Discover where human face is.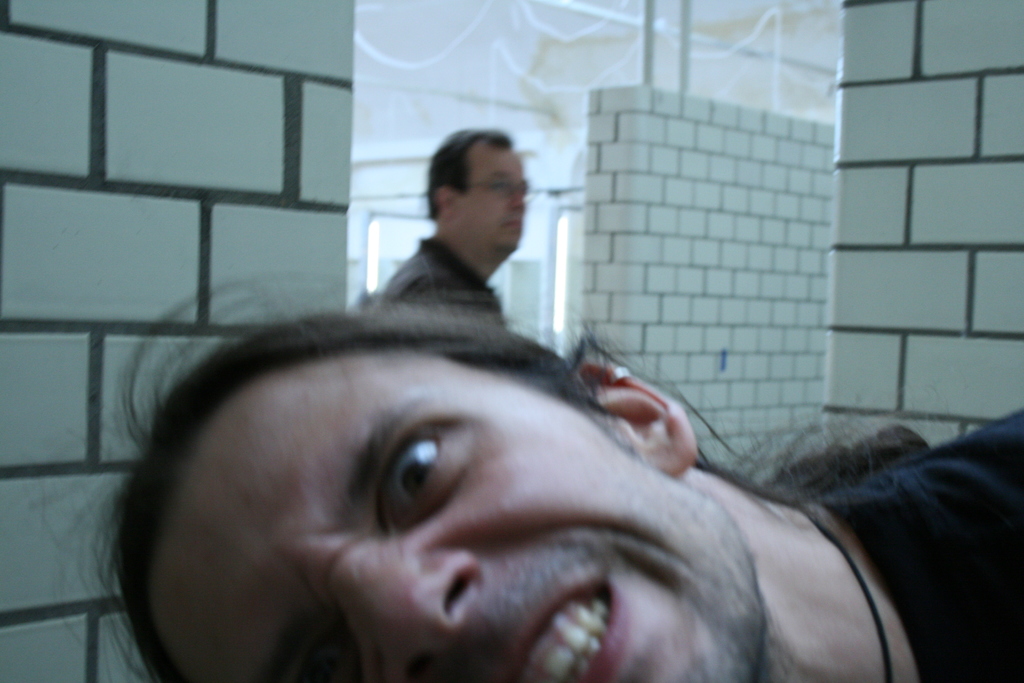
Discovered at x1=159, y1=350, x2=767, y2=682.
